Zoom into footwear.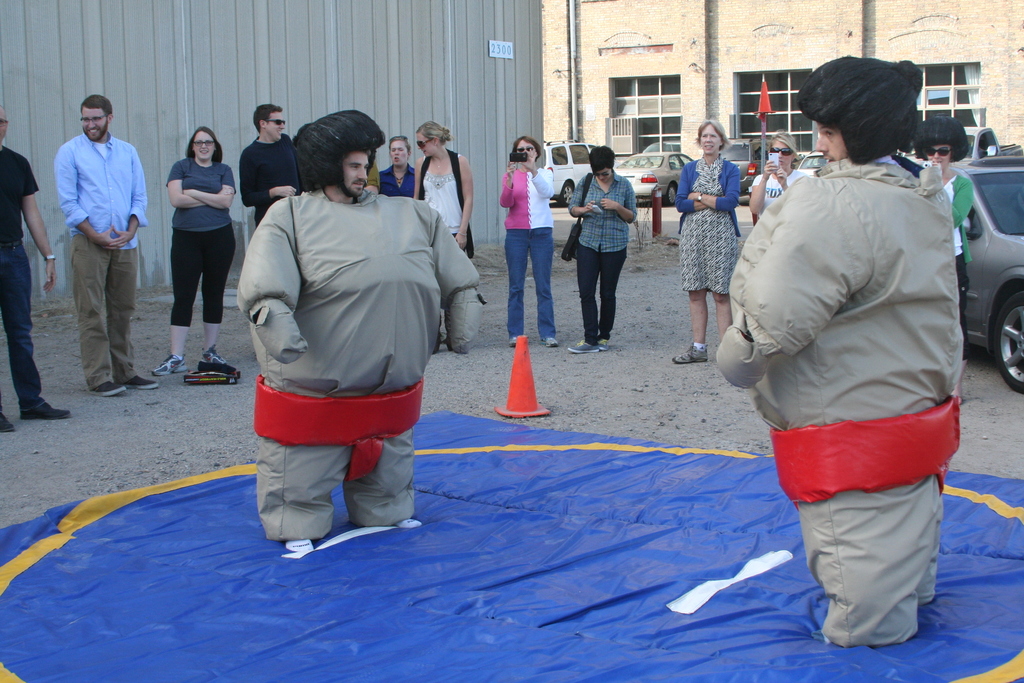
Zoom target: bbox=(24, 397, 65, 422).
